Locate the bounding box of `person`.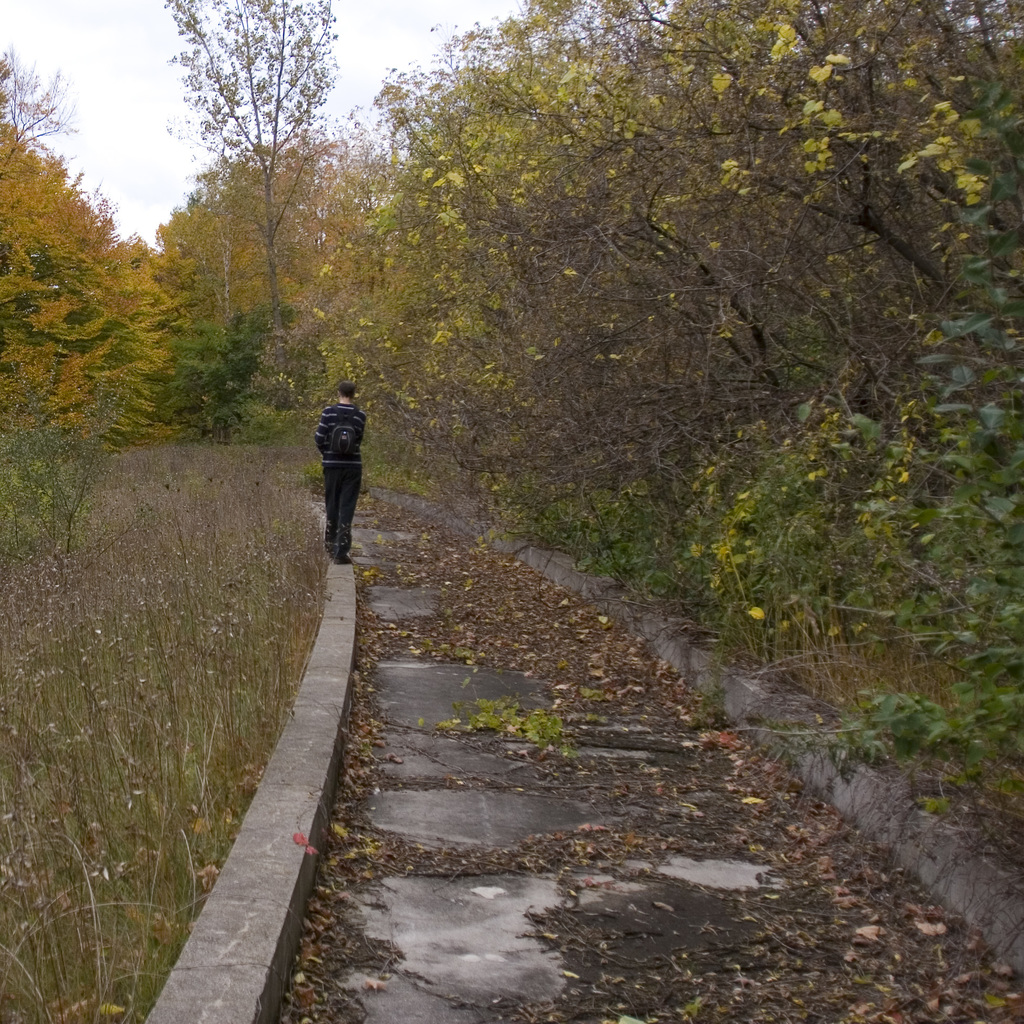
Bounding box: BBox(319, 379, 366, 568).
